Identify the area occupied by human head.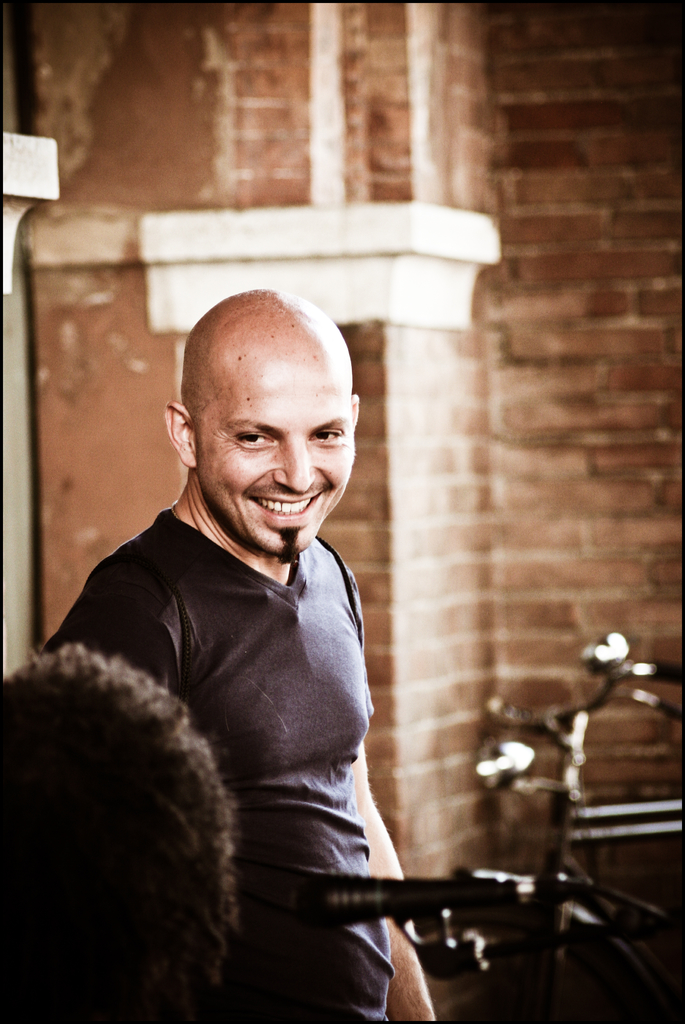
Area: detection(161, 288, 363, 559).
